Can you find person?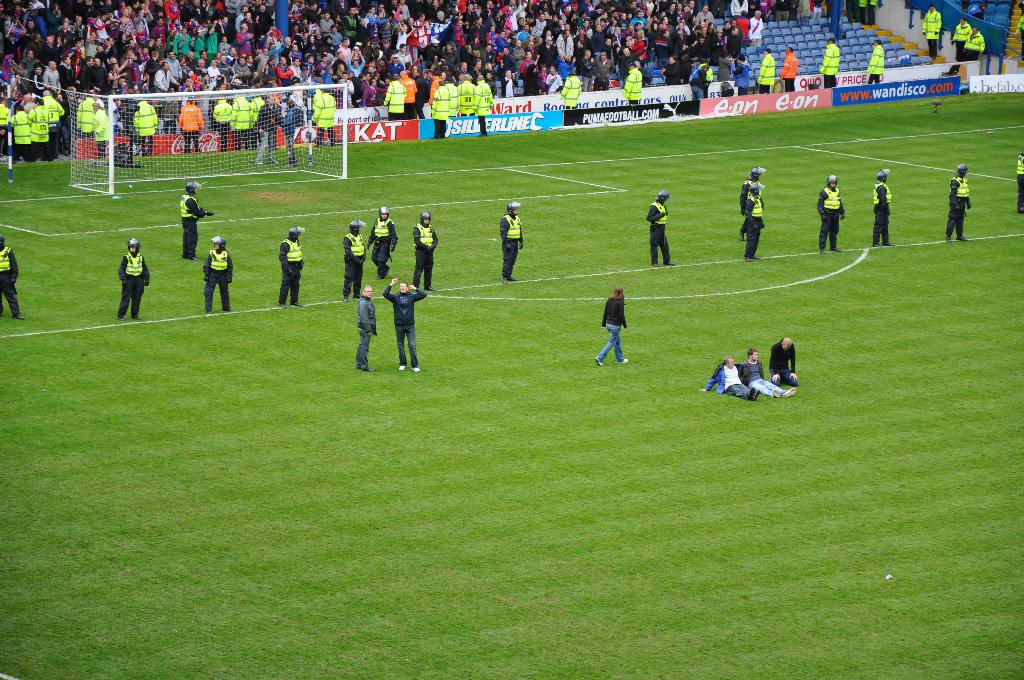
Yes, bounding box: [10, 109, 33, 166].
